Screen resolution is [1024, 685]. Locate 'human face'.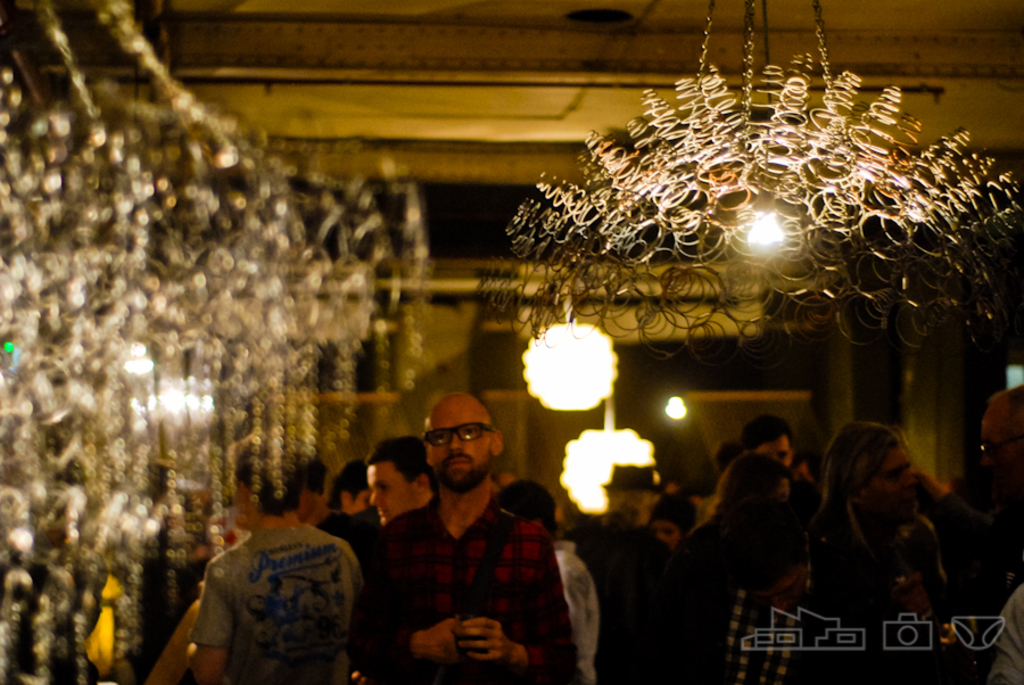
locate(974, 406, 1017, 478).
